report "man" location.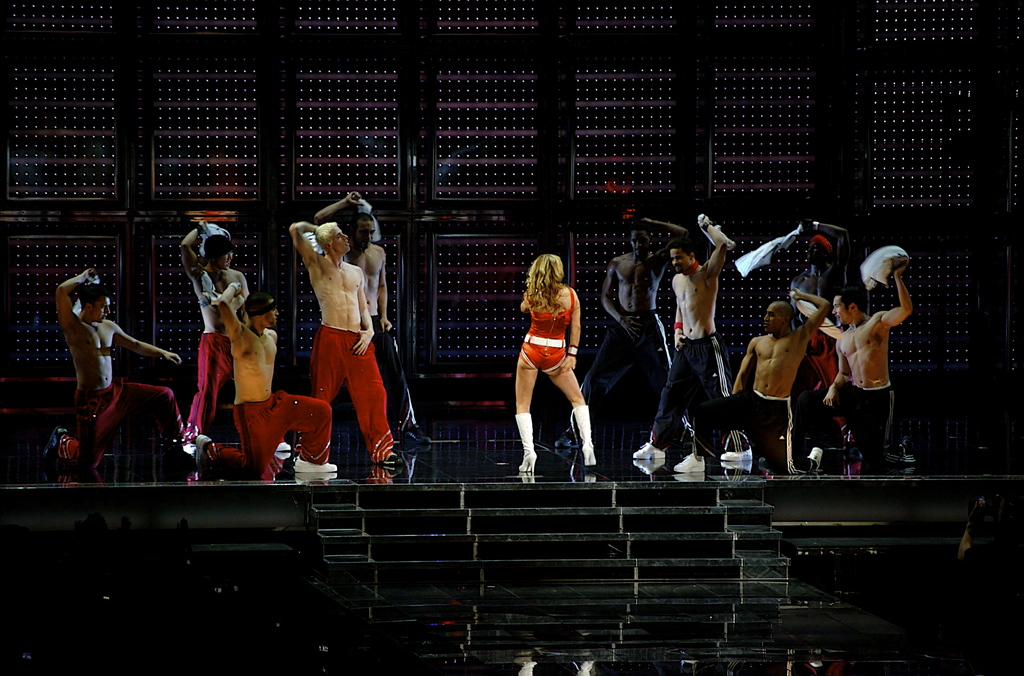
Report: (x1=732, y1=298, x2=826, y2=472).
